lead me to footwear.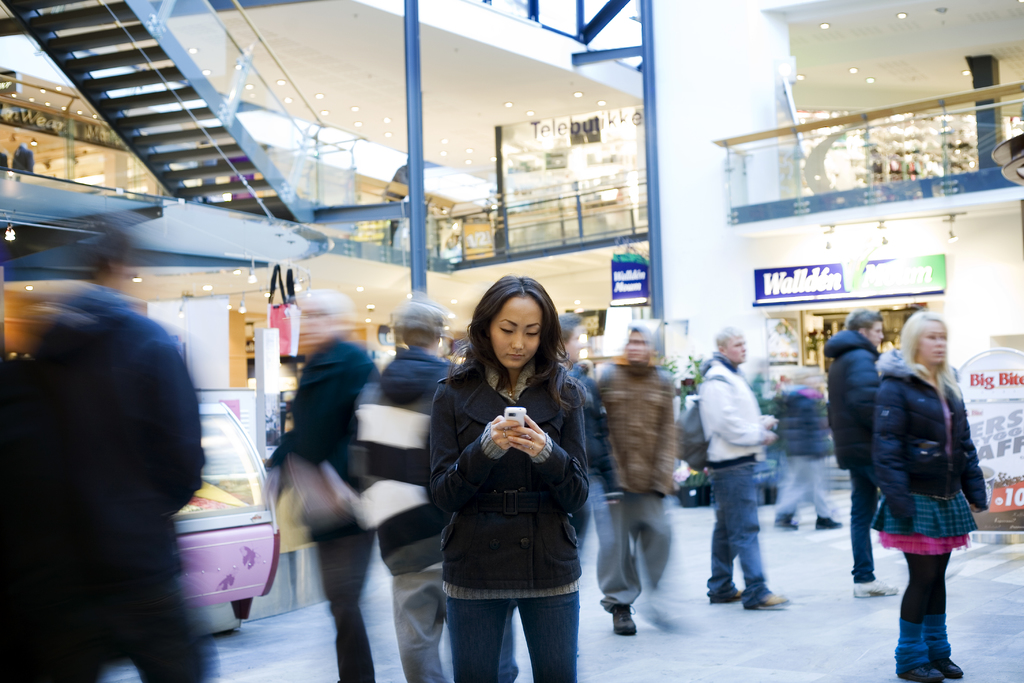
Lead to box=[928, 656, 966, 673].
